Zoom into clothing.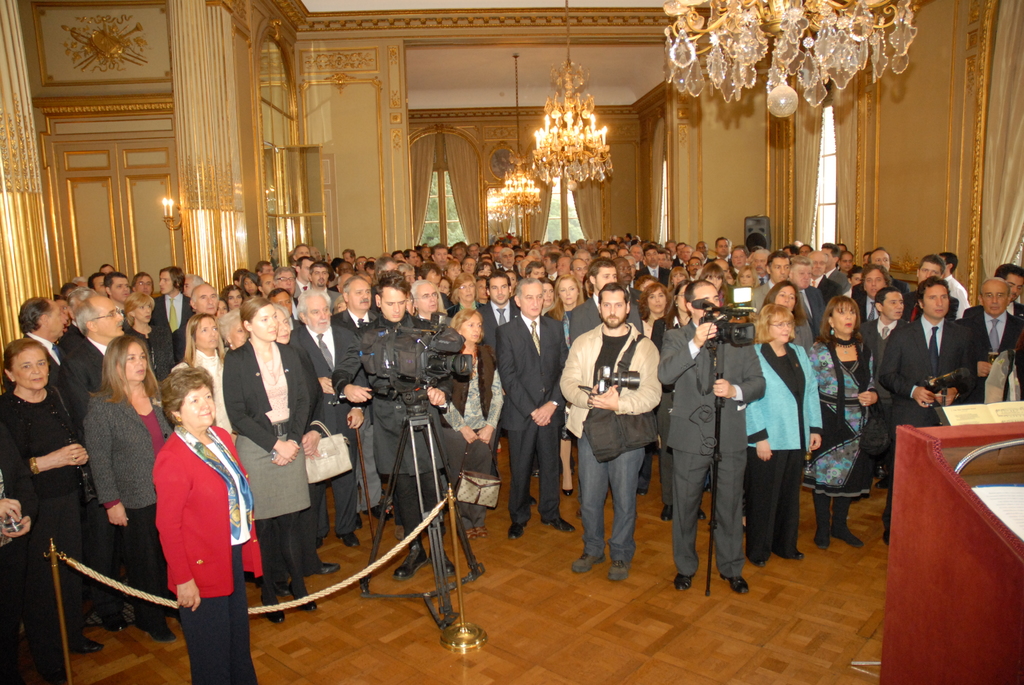
Zoom target: <box>962,299,1020,413</box>.
